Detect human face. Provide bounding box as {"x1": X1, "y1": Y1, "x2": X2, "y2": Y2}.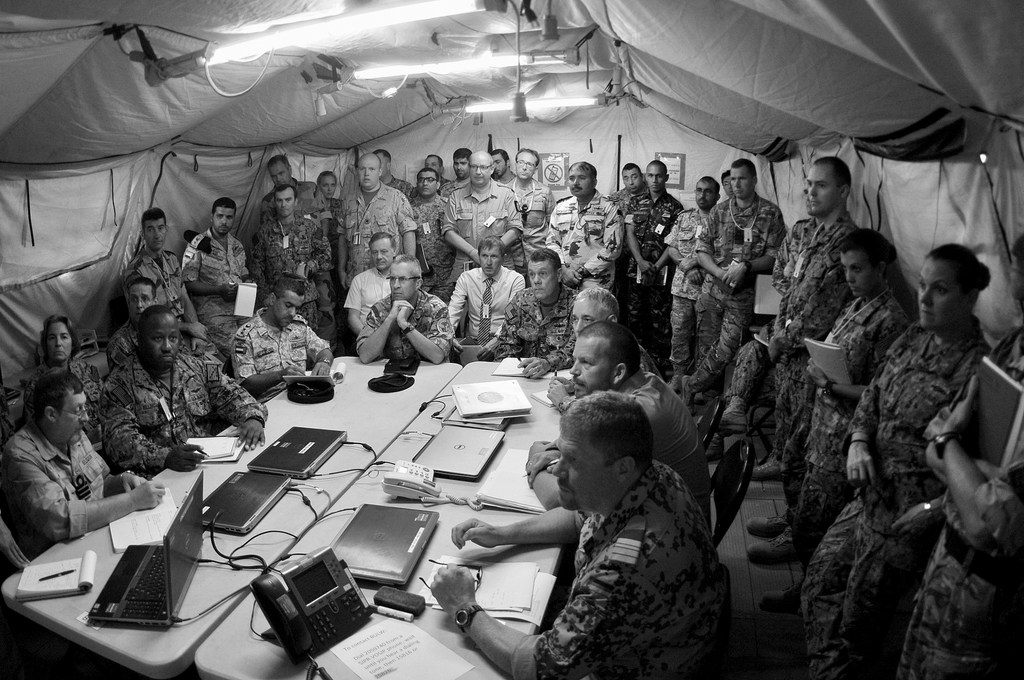
{"x1": 56, "y1": 391, "x2": 89, "y2": 446}.
